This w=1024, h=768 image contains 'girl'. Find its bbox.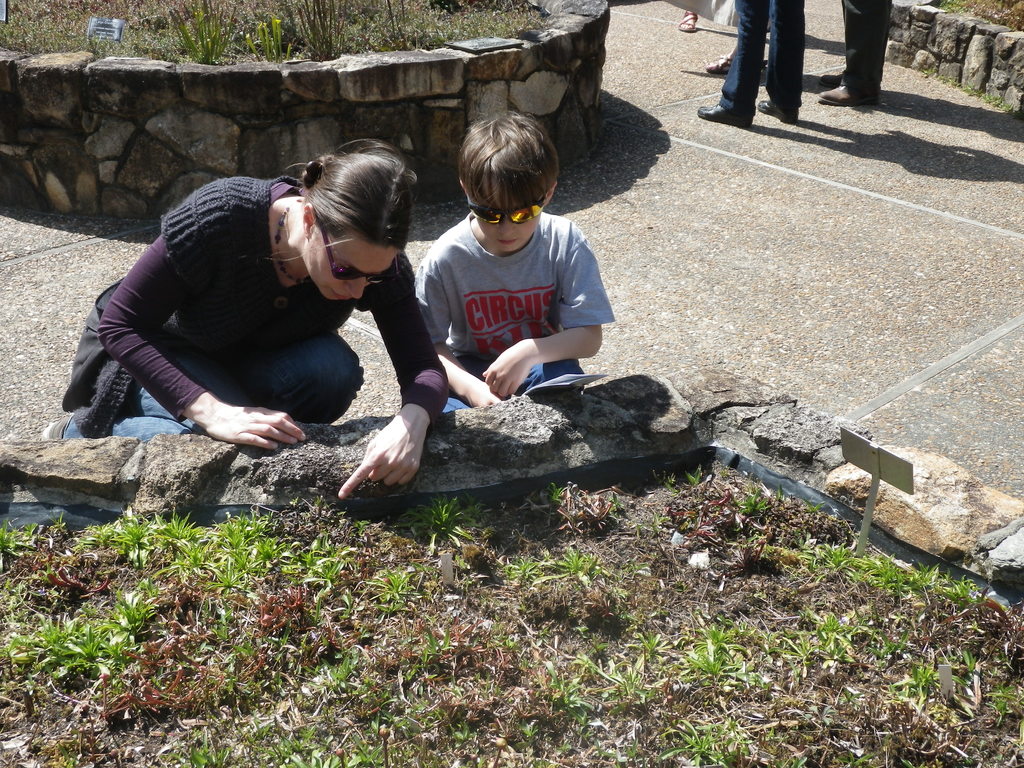
l=43, t=134, r=449, b=495.
